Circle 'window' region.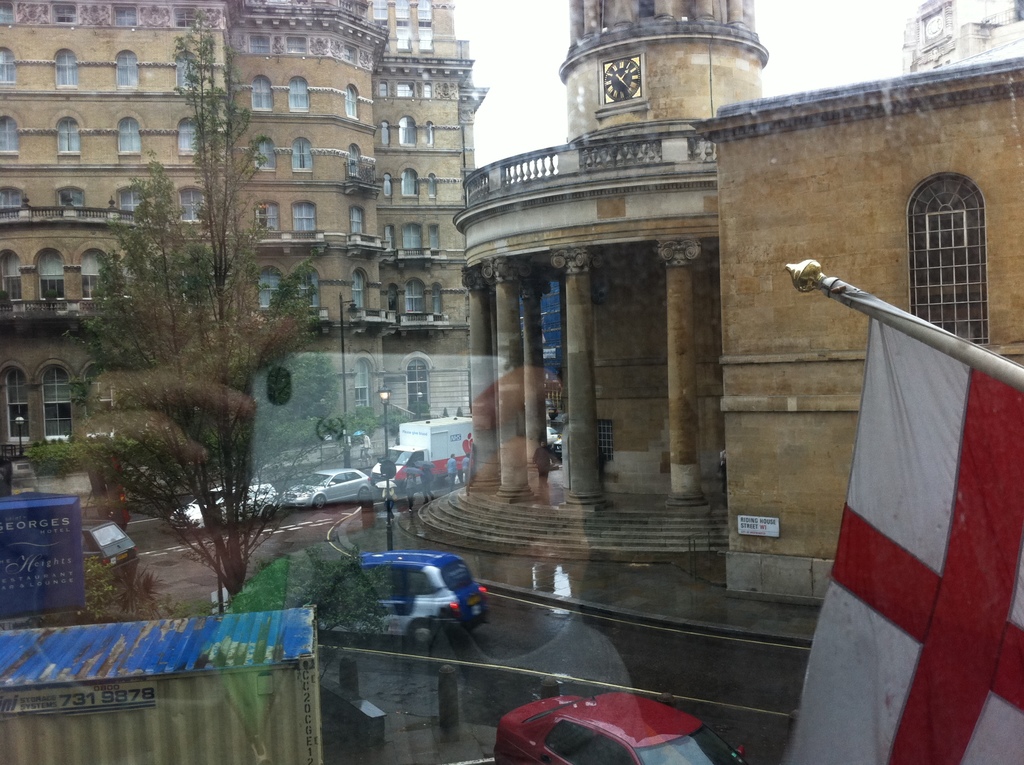
Region: (385, 171, 392, 196).
